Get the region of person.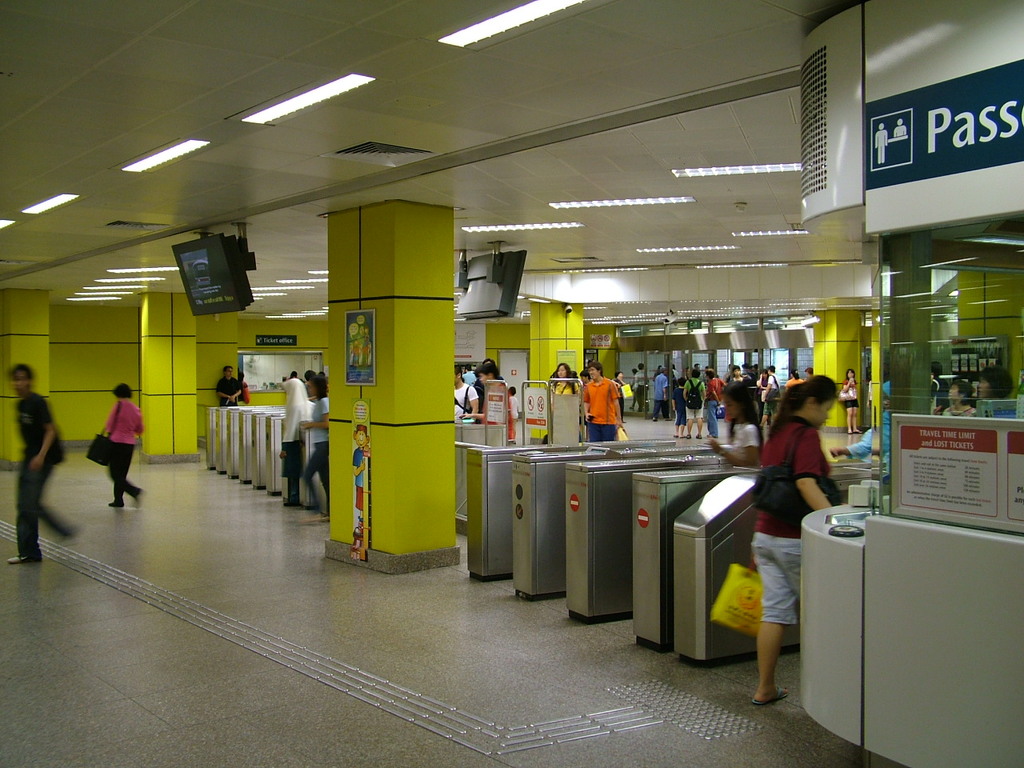
750/377/845/705.
